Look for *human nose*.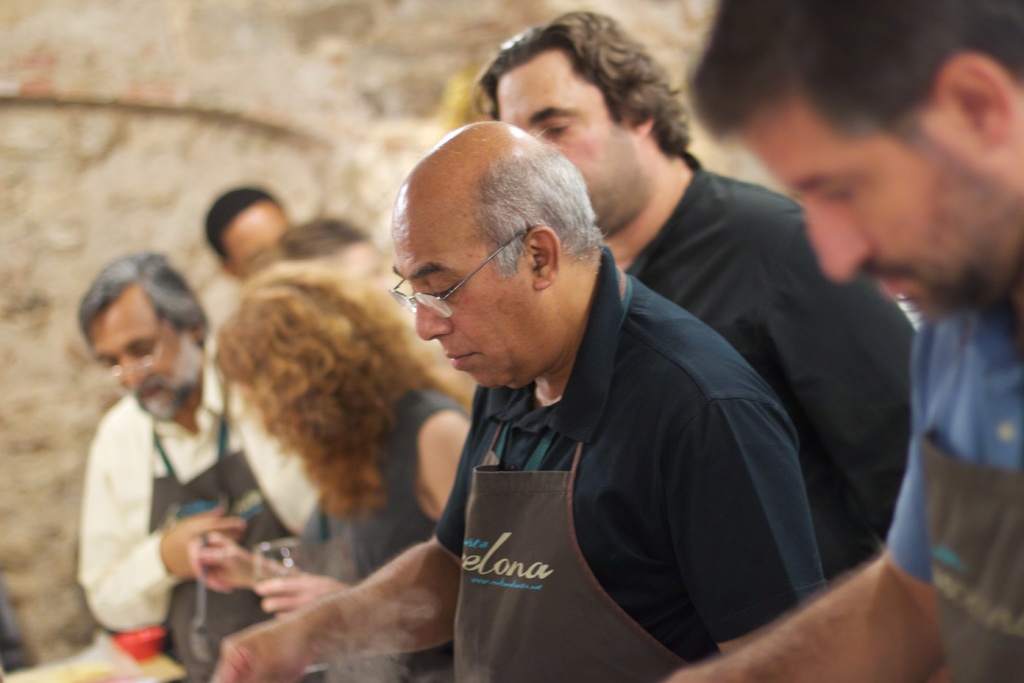
Found: (806, 211, 876, 289).
